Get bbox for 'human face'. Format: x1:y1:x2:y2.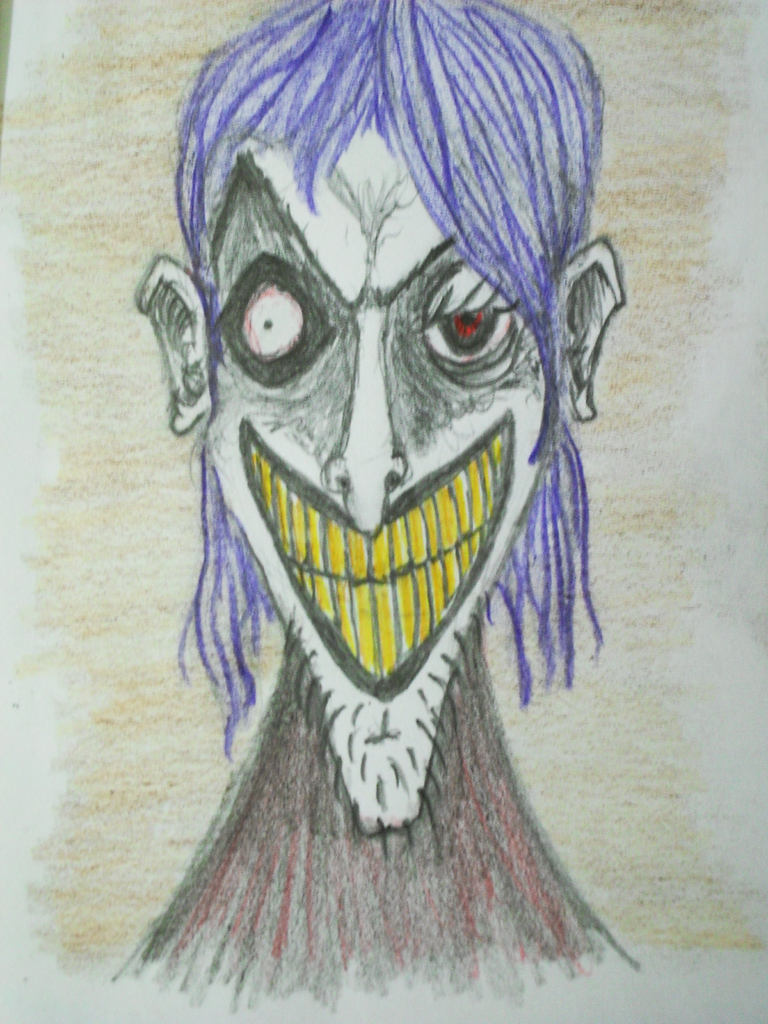
217:143:553:837.
